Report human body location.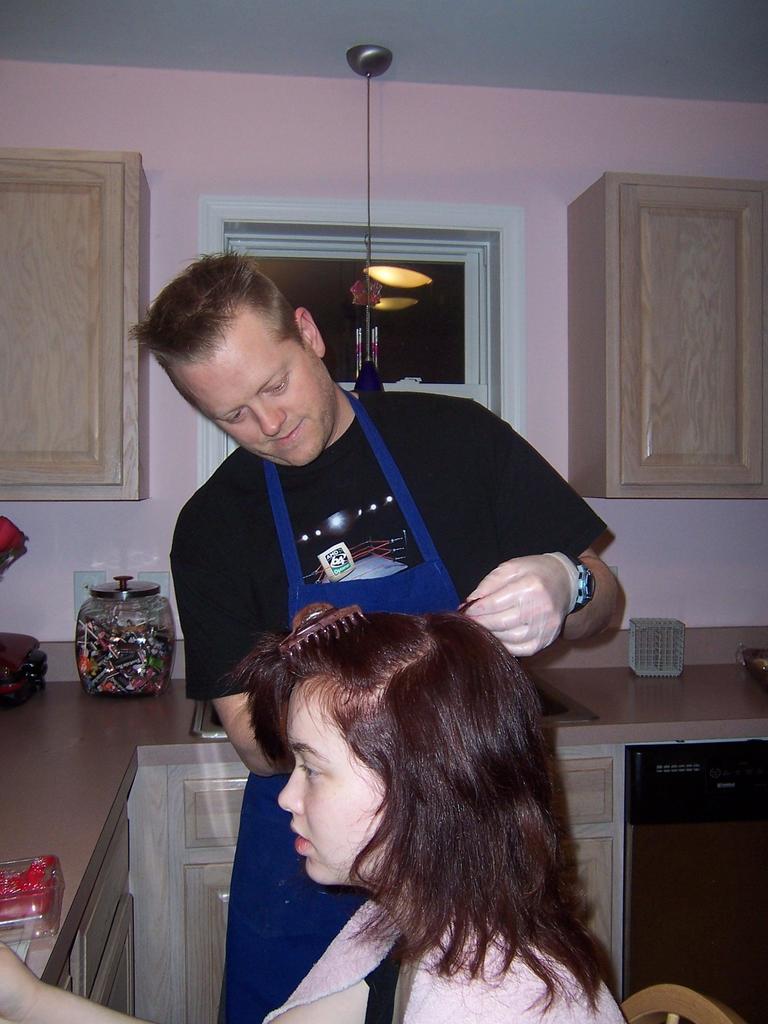
Report: (x1=132, y1=255, x2=629, y2=1023).
